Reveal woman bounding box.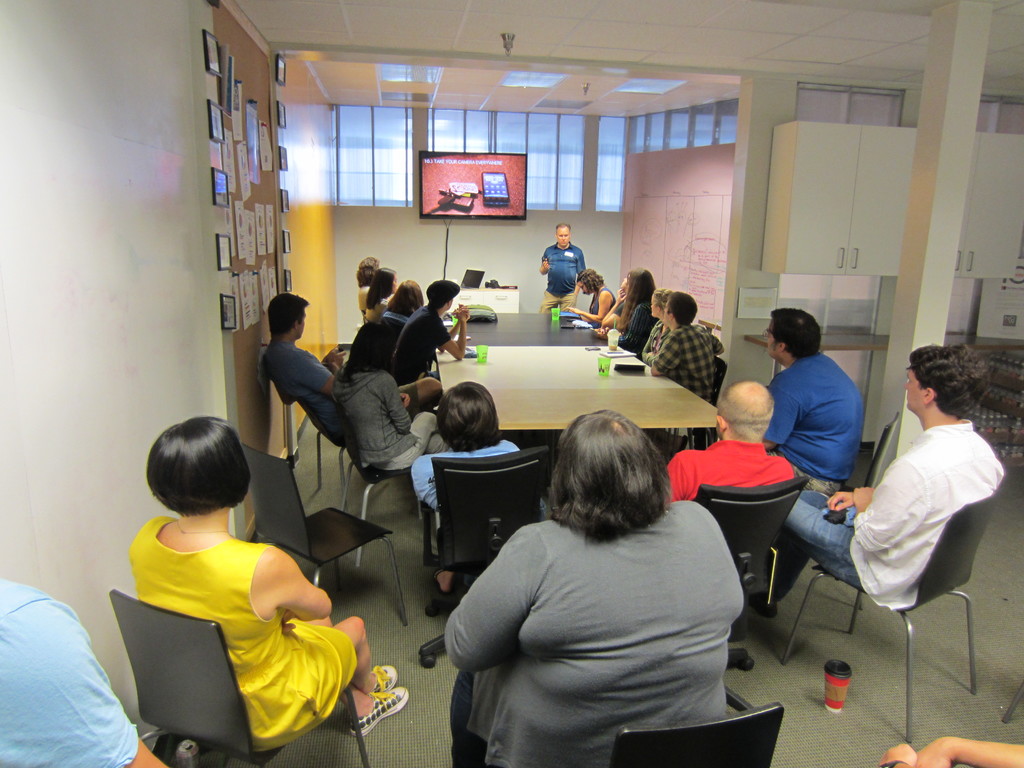
Revealed: <bbox>612, 261, 652, 358</bbox>.
